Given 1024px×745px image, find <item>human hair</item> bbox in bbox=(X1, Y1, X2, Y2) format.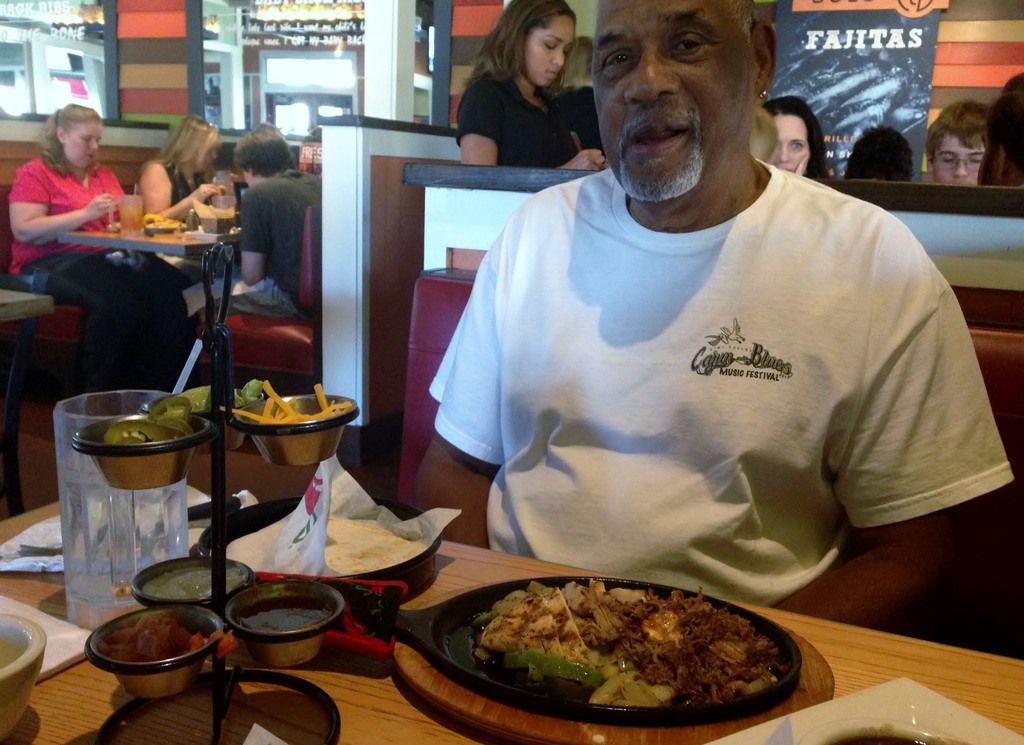
bbox=(150, 118, 224, 181).
